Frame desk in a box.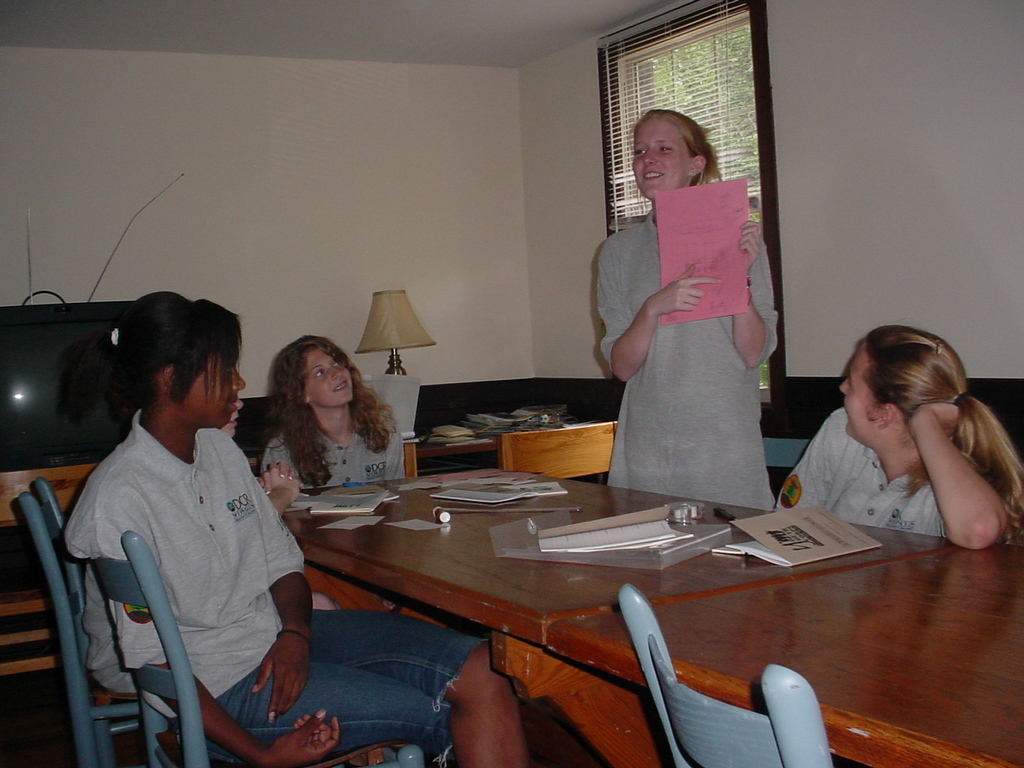
(0,445,135,679).
